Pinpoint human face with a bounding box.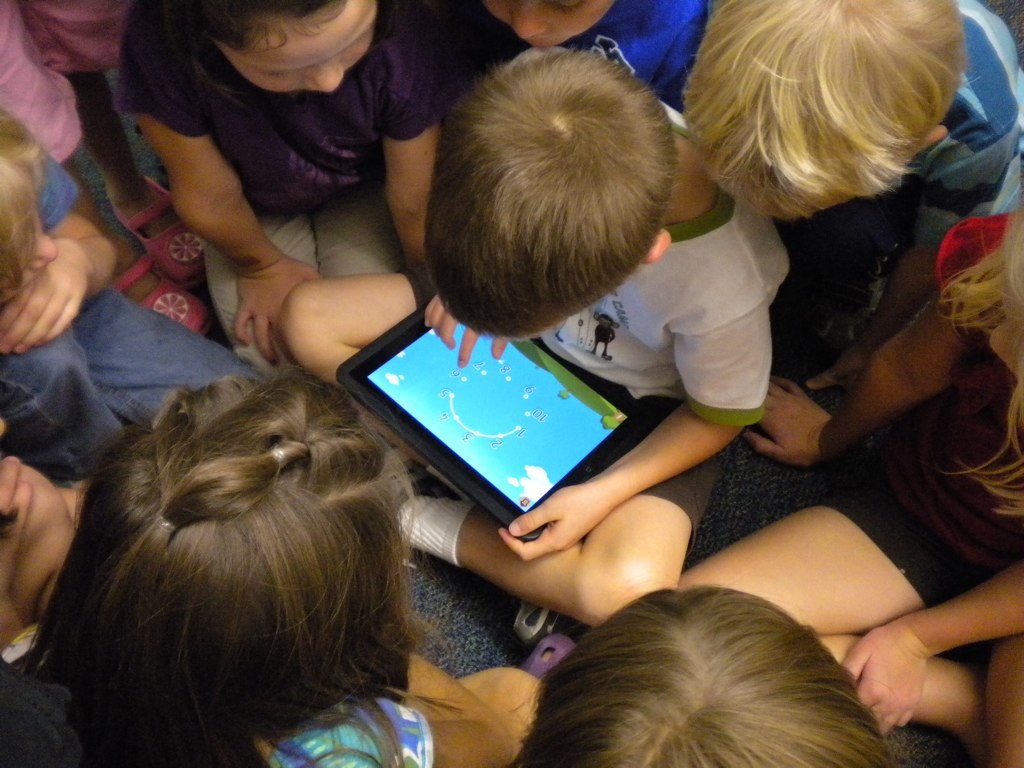
pyautogui.locateOnScreen(224, 0, 373, 96).
